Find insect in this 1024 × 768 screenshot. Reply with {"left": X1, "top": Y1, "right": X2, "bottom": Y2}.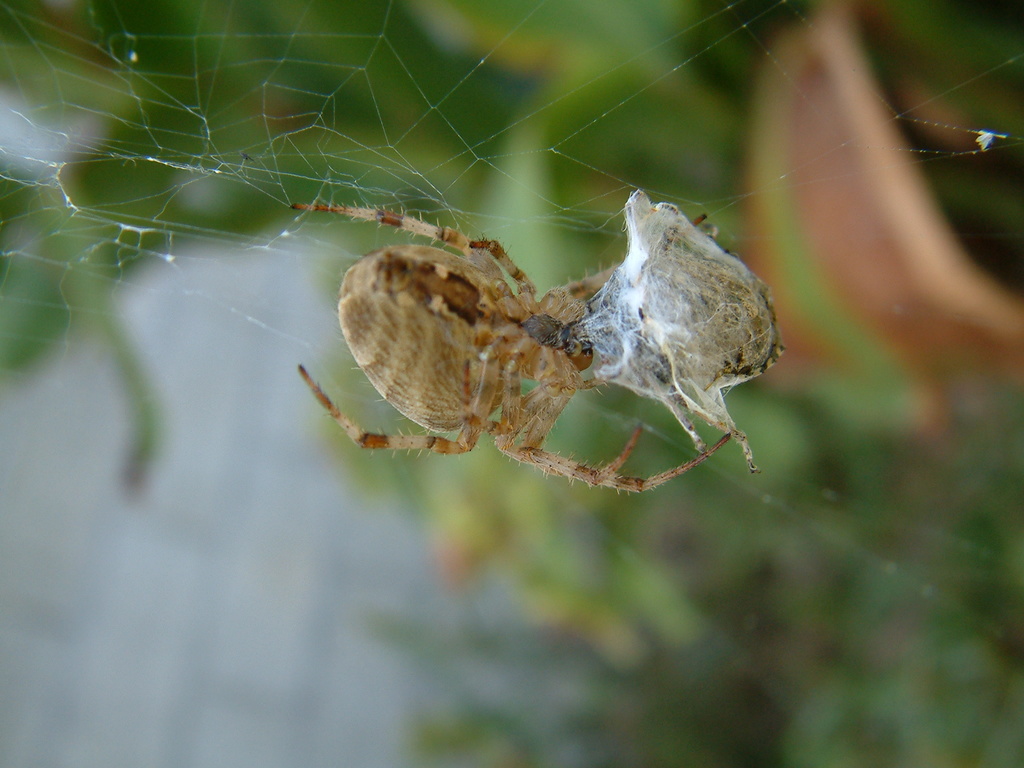
{"left": 292, "top": 191, "right": 789, "bottom": 499}.
